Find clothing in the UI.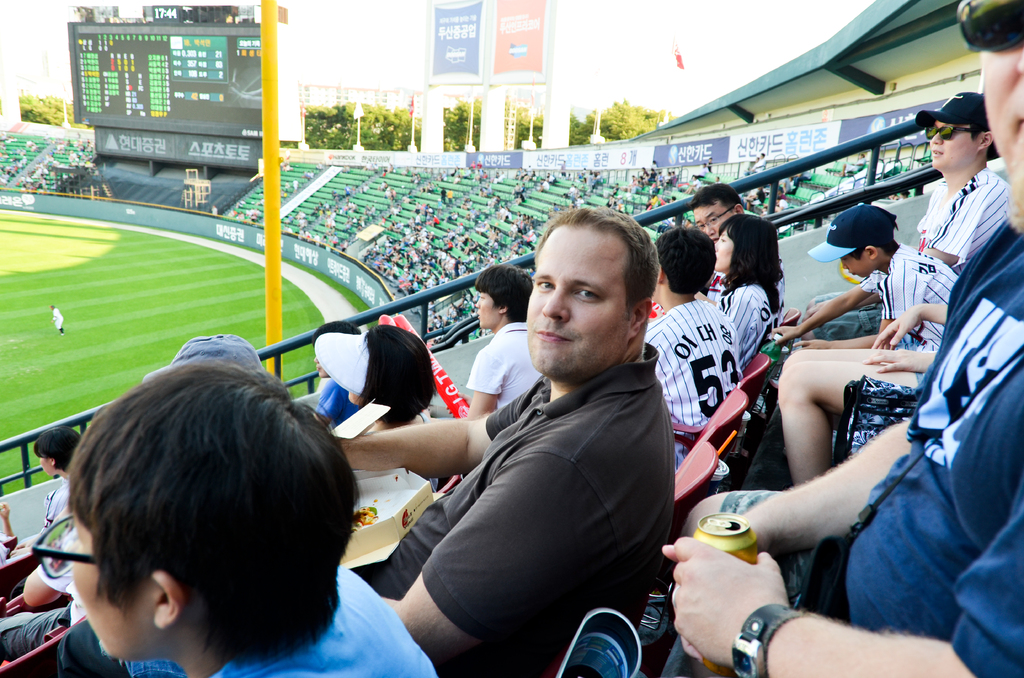
UI element at bbox=(833, 215, 1023, 677).
